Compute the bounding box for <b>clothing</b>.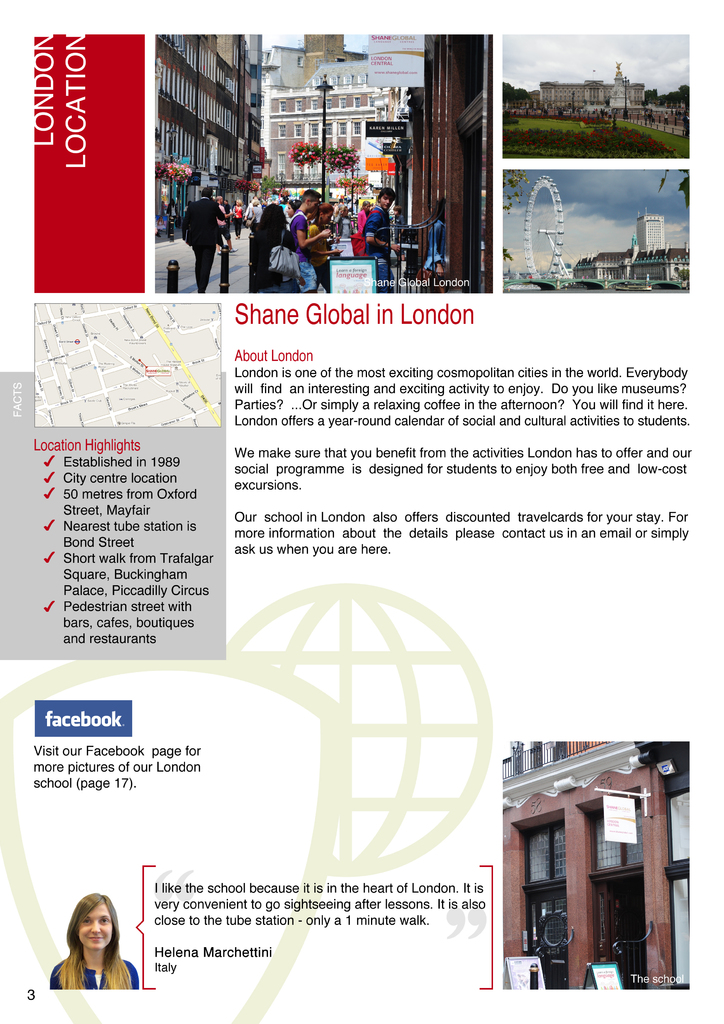
Rect(246, 206, 286, 290).
